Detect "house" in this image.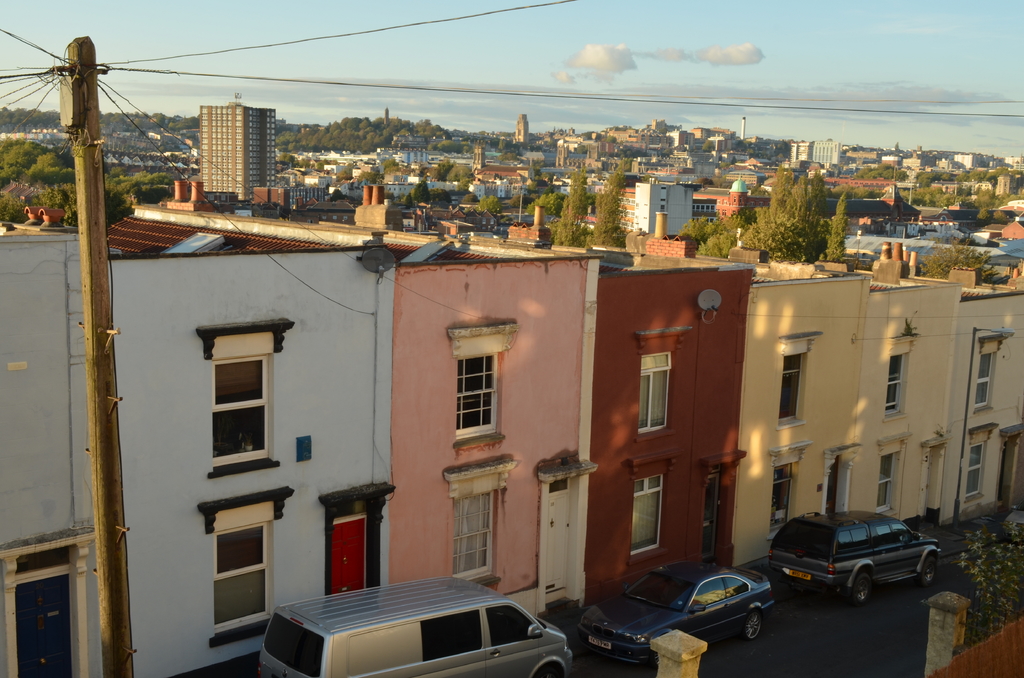
Detection: x1=194 y1=100 x2=280 y2=195.
